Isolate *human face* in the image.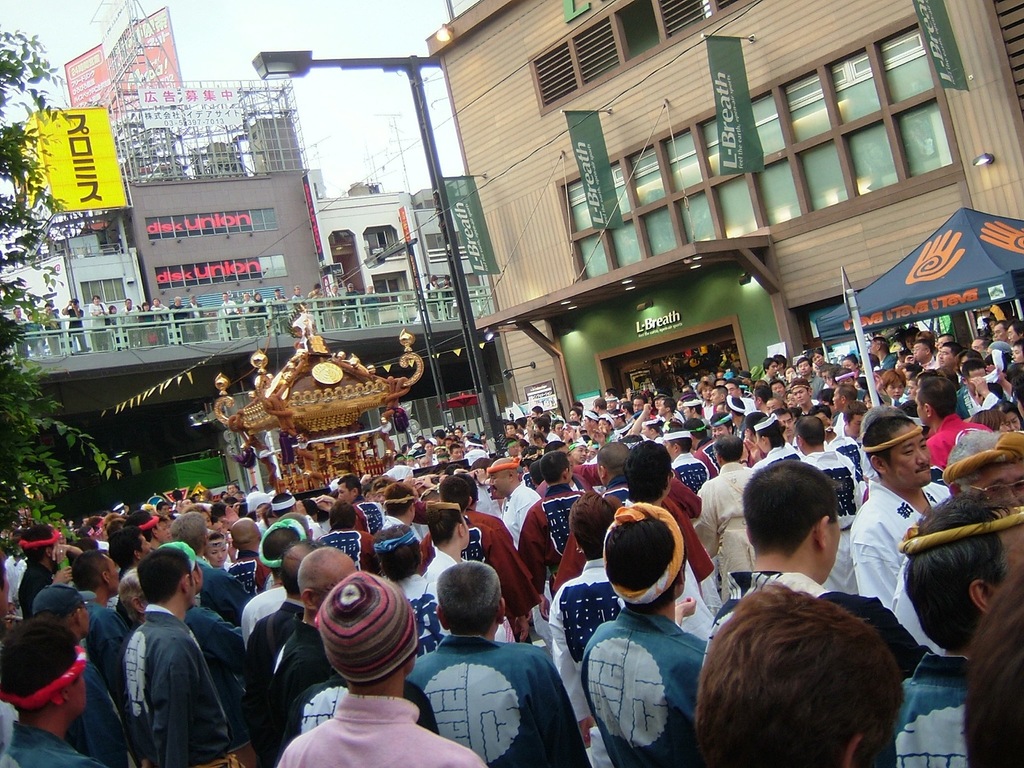
Isolated region: x1=993, y1=322, x2=1003, y2=340.
